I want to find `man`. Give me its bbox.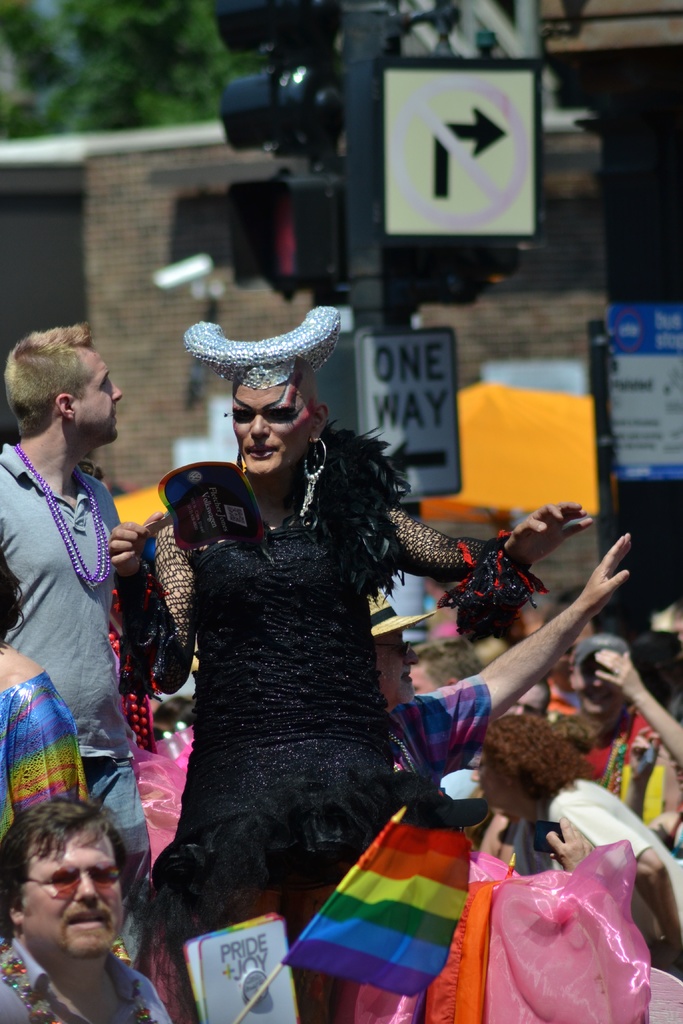
0/808/169/1023.
